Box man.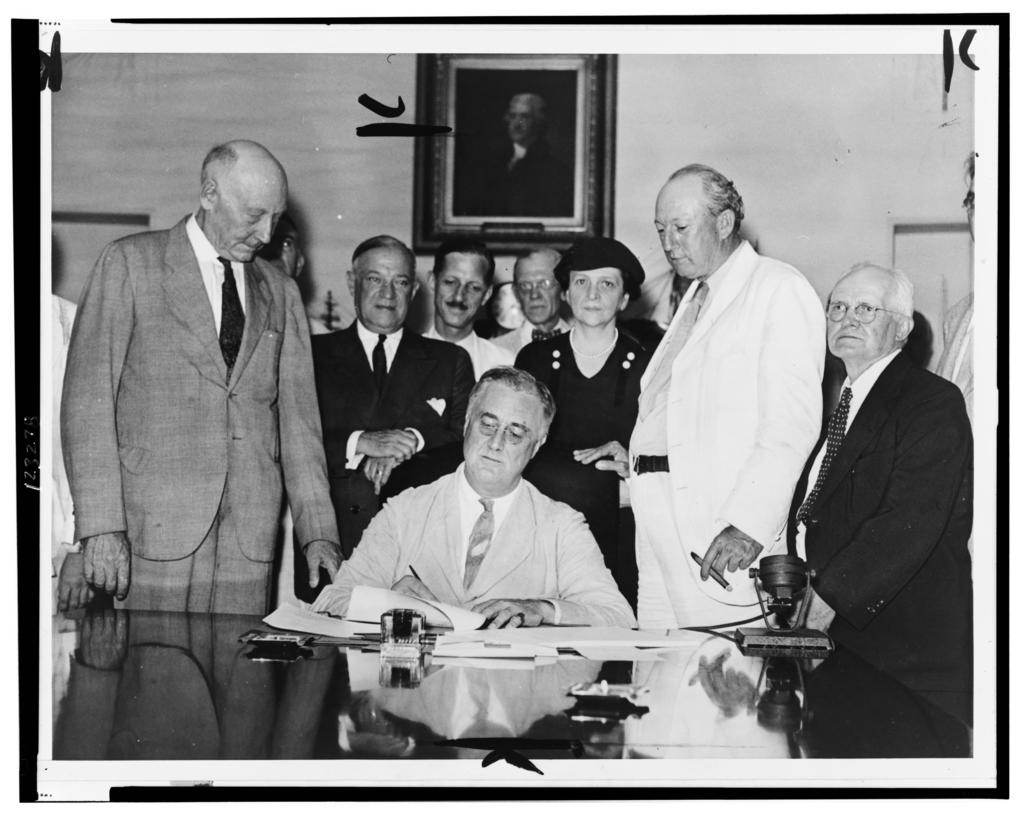
pyautogui.locateOnScreen(261, 209, 298, 272).
